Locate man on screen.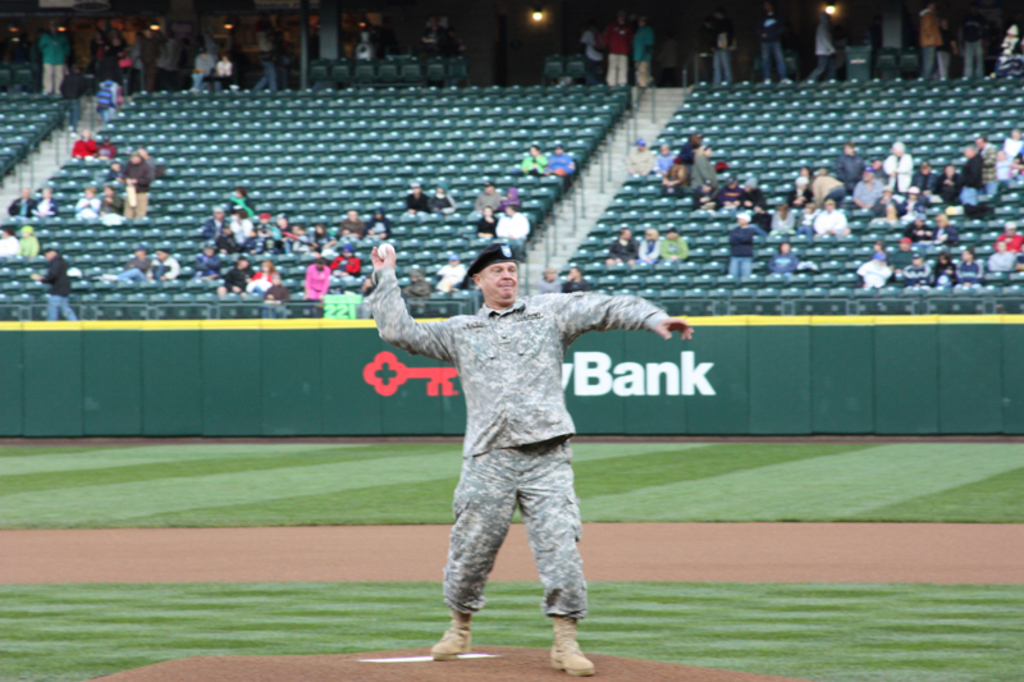
On screen at rect(252, 20, 278, 90).
